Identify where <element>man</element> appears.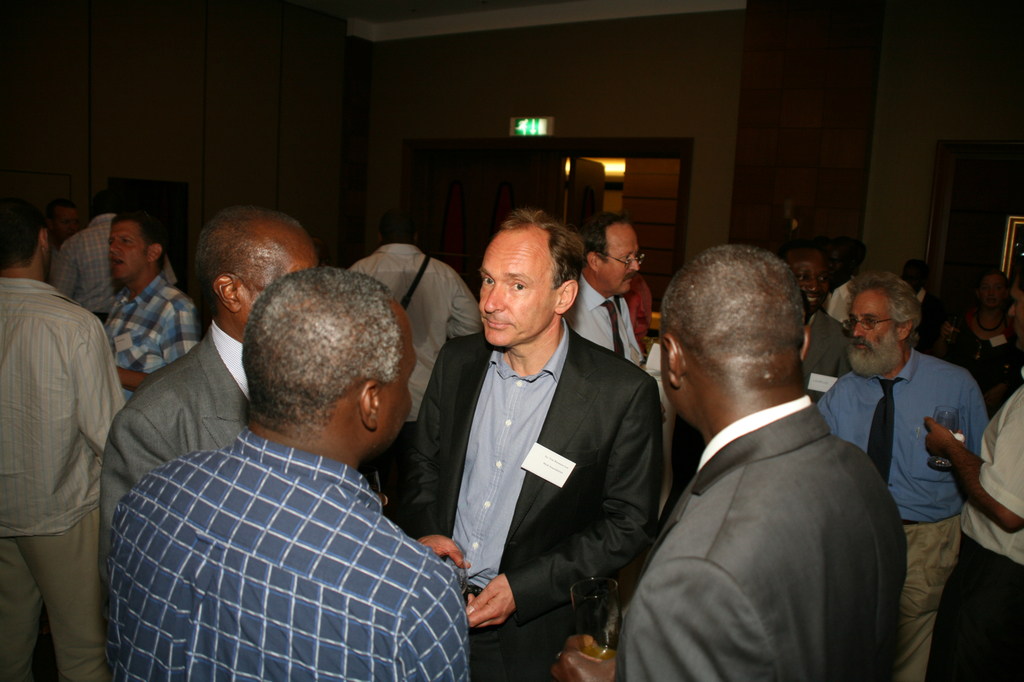
Appears at box(342, 205, 483, 524).
